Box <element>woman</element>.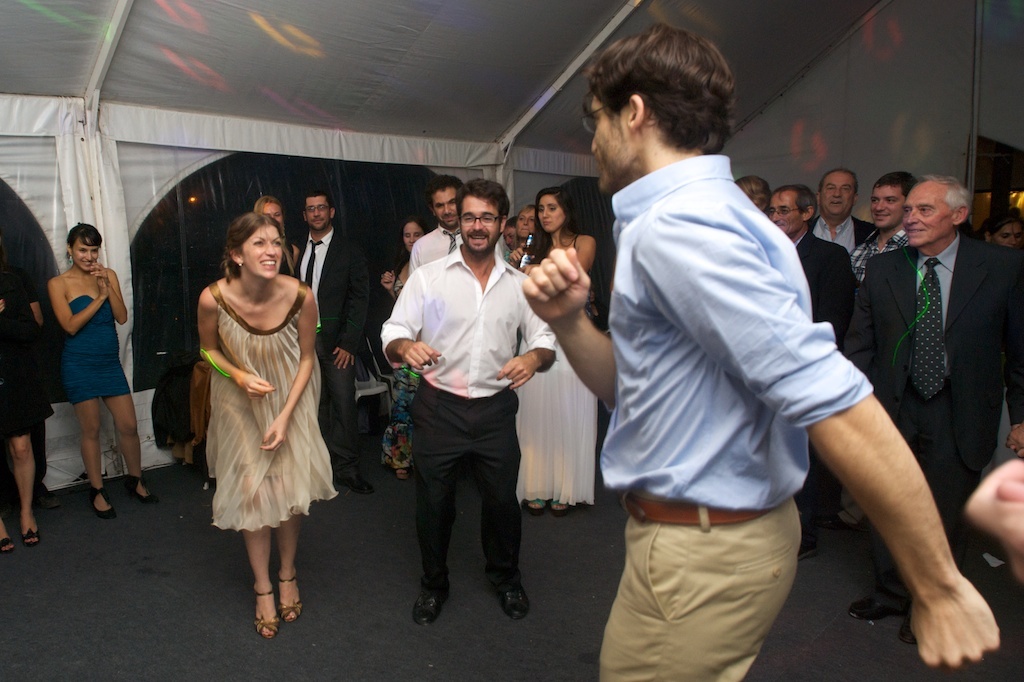
select_region(0, 272, 51, 557).
